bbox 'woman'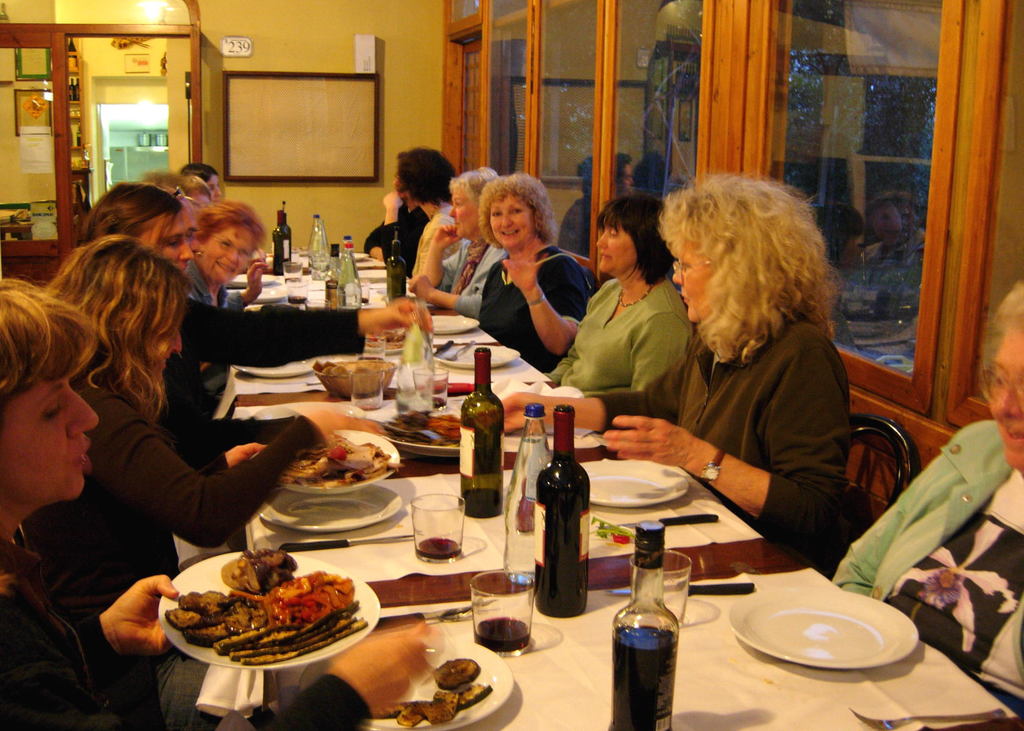
(20,237,372,606)
